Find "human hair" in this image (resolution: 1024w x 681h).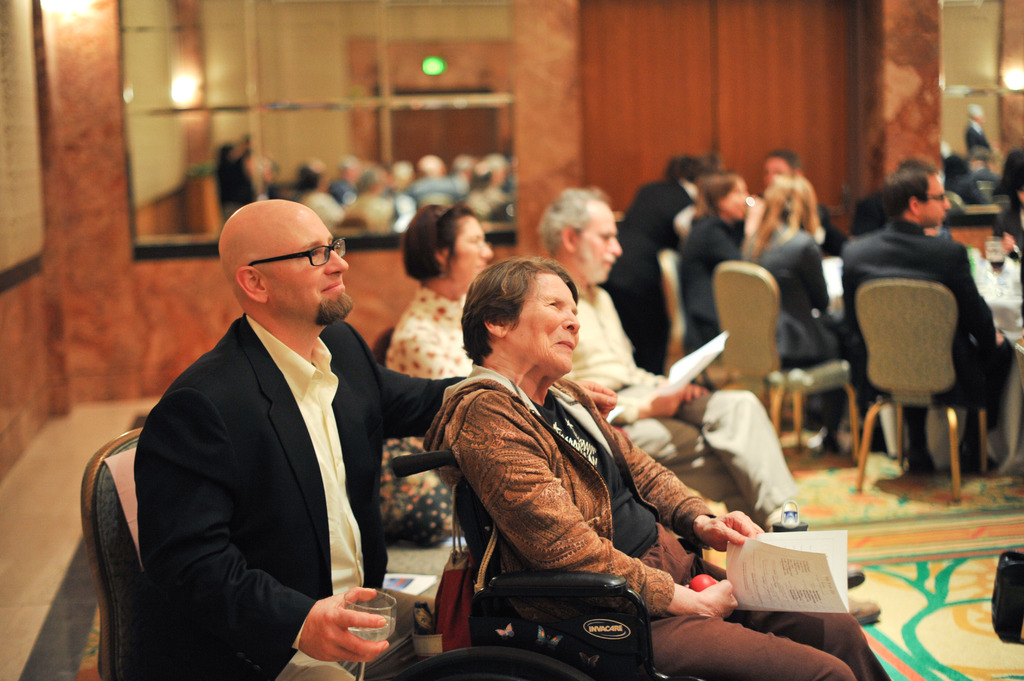
locate(752, 172, 822, 254).
